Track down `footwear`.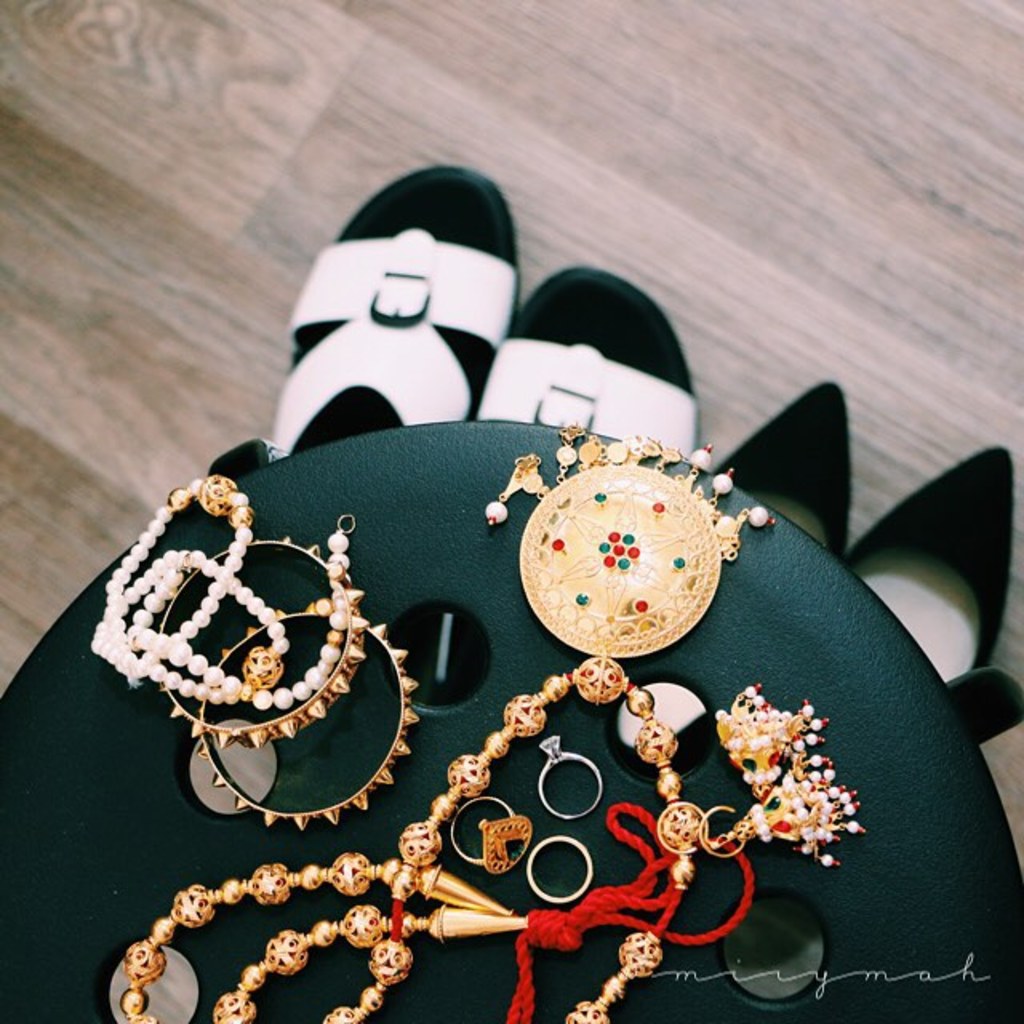
Tracked to x1=469 y1=262 x2=699 y2=440.
